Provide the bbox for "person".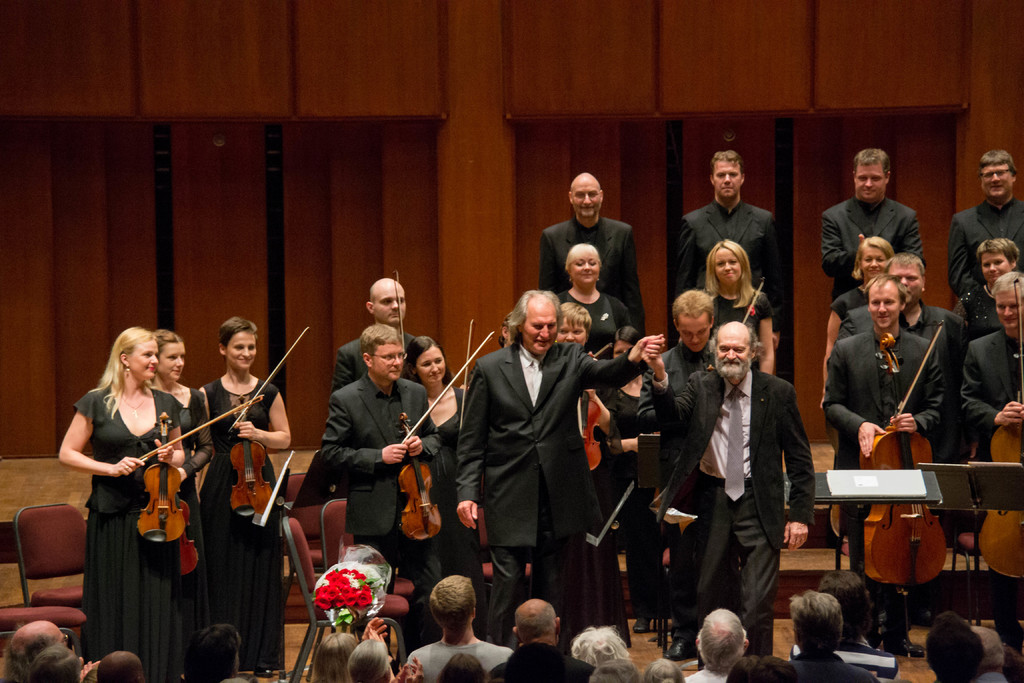
822, 142, 915, 296.
